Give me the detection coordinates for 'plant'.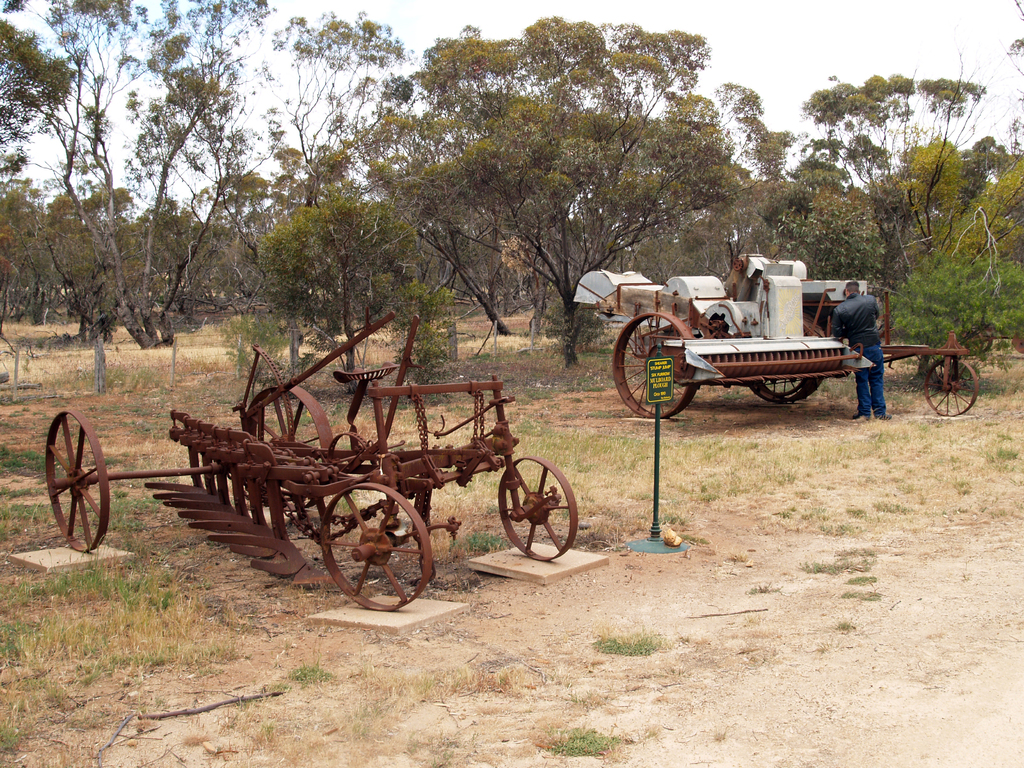
<box>202,305,298,392</box>.
